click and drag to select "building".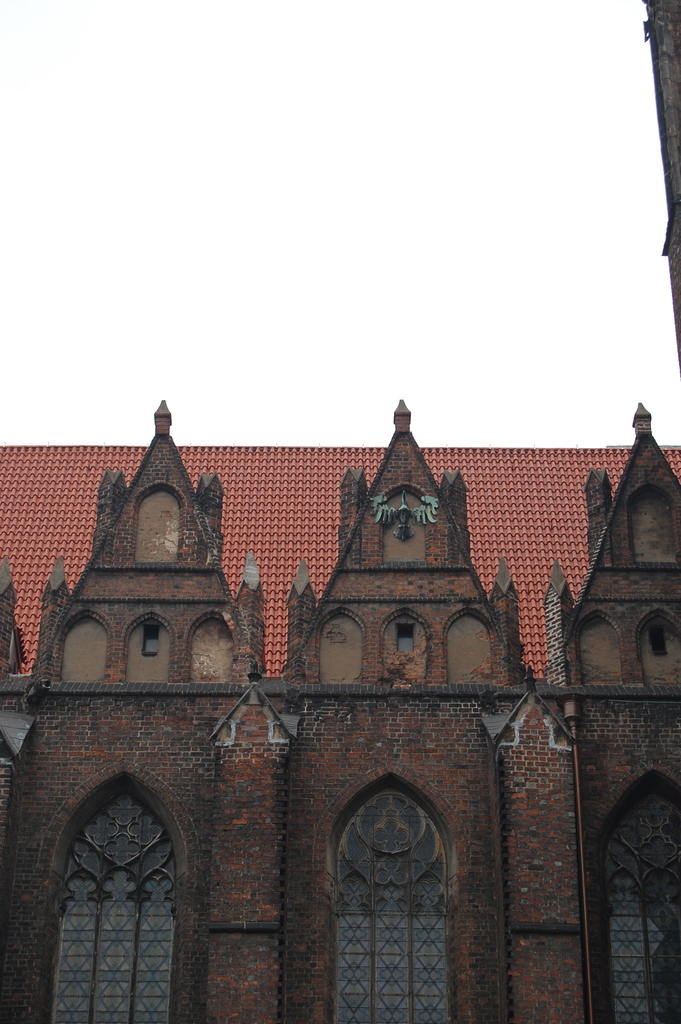
Selection: bbox=(0, 447, 680, 696).
